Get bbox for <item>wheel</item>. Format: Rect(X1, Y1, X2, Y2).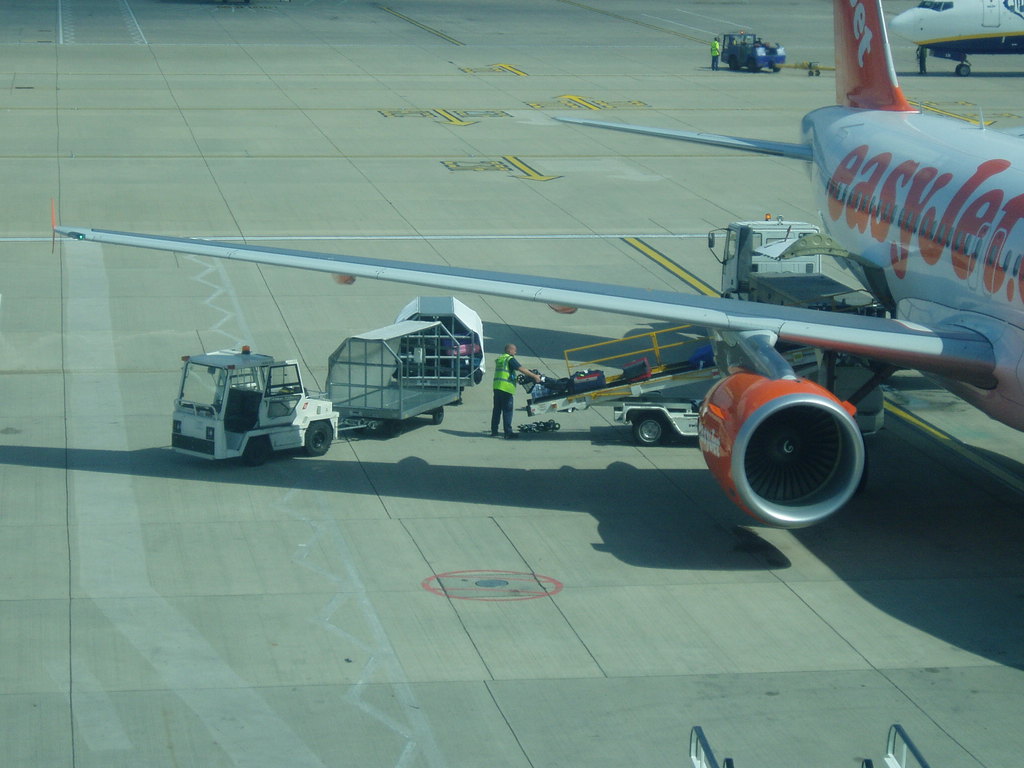
Rect(247, 434, 268, 463).
